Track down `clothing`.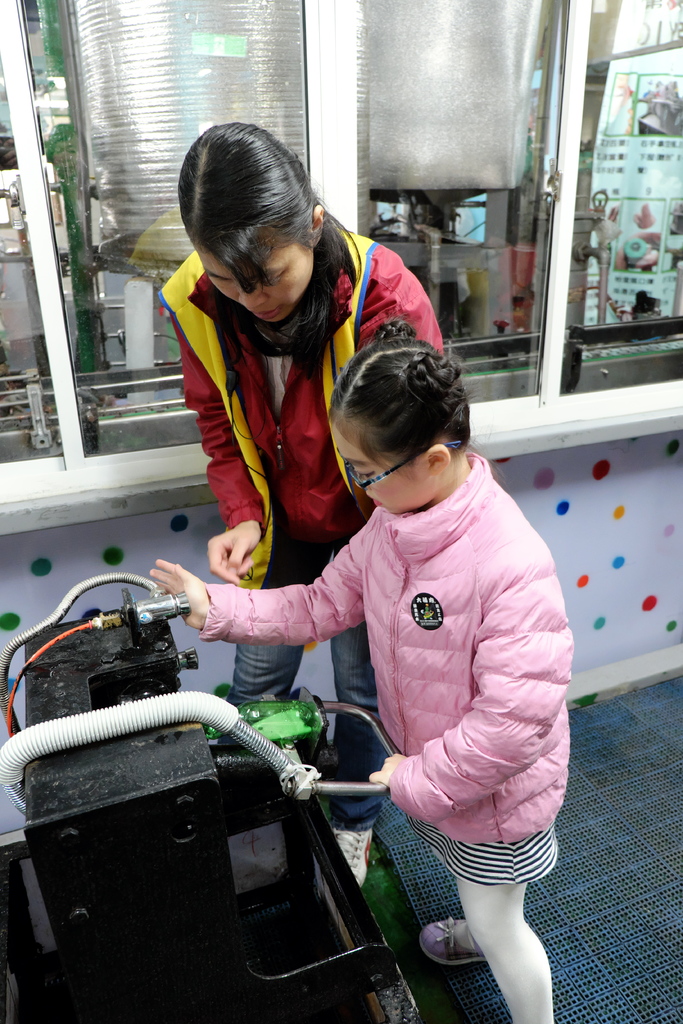
Tracked to crop(158, 223, 442, 596).
